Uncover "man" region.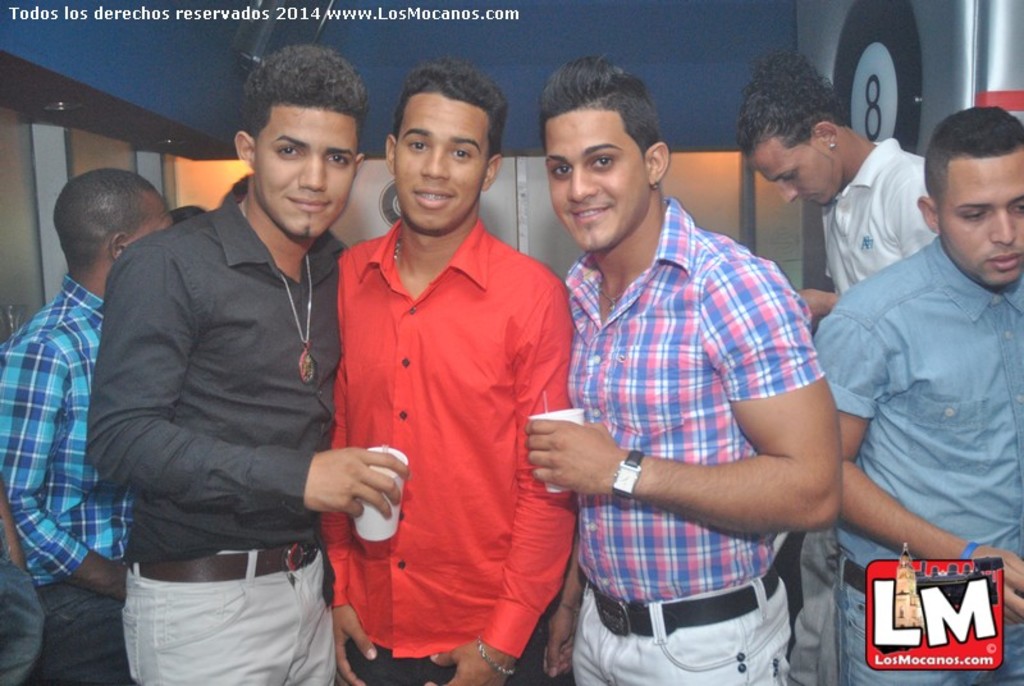
Uncovered: locate(316, 55, 573, 685).
